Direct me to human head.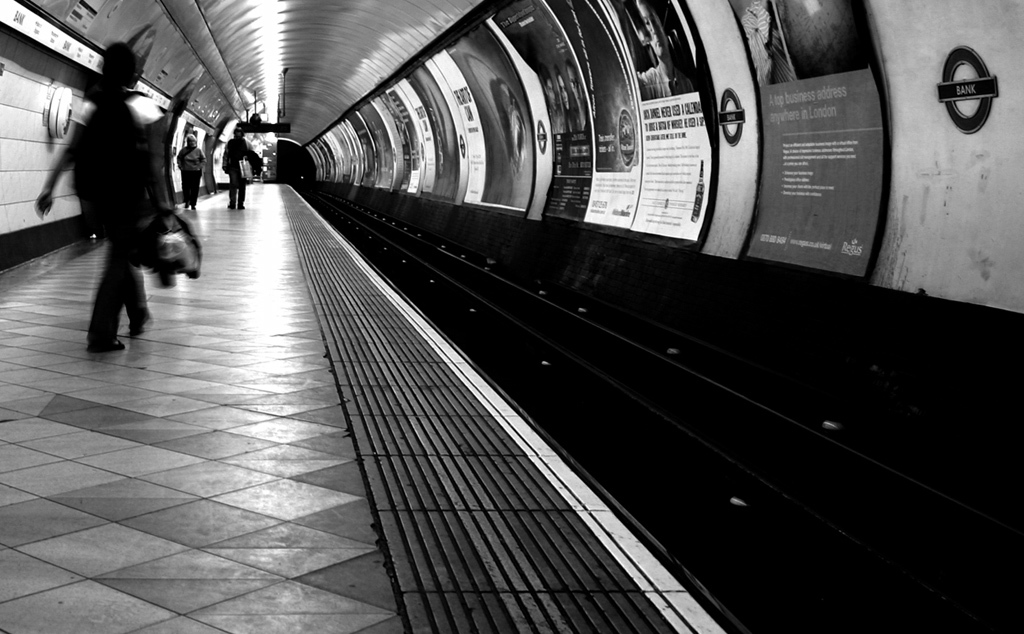
Direction: bbox(186, 133, 196, 147).
